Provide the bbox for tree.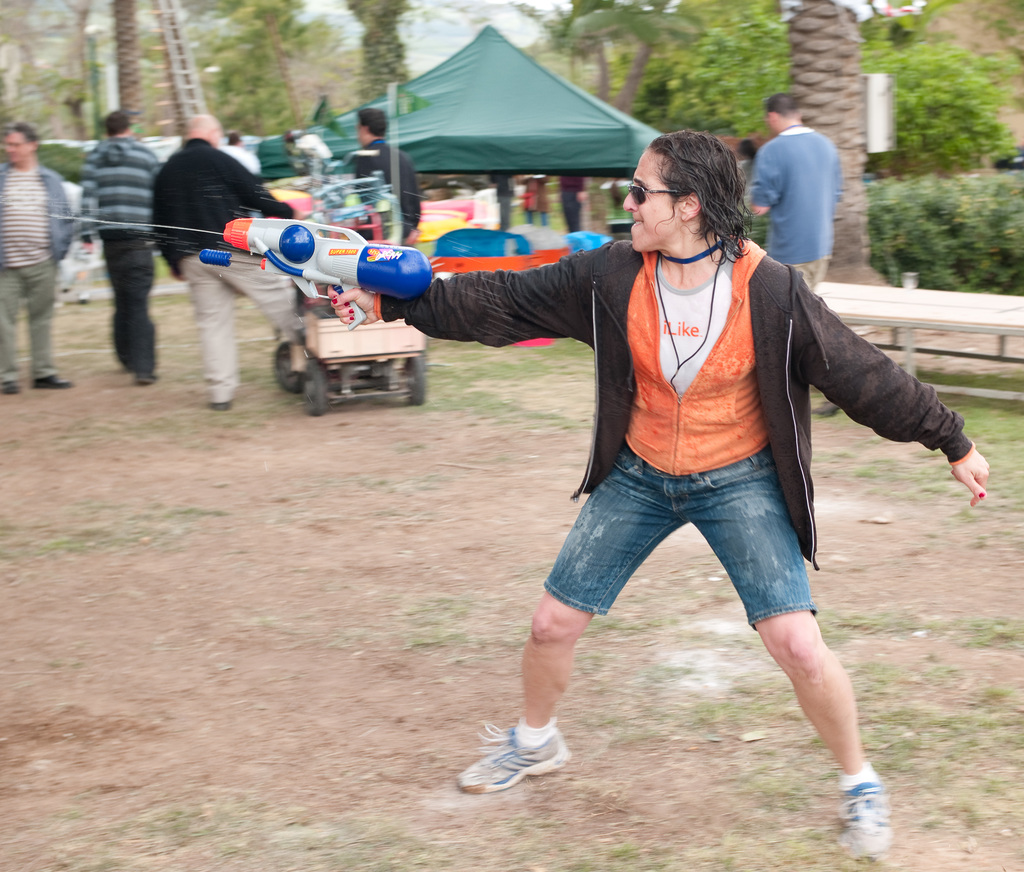
BBox(0, 0, 85, 128).
